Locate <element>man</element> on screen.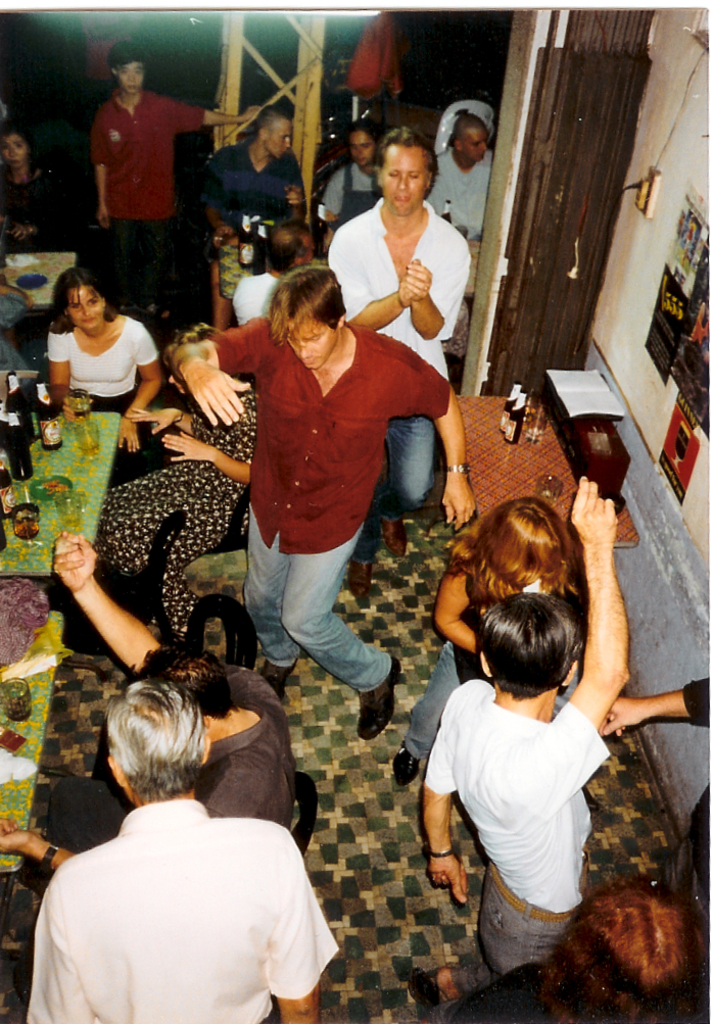
On screen at locate(171, 262, 473, 739).
